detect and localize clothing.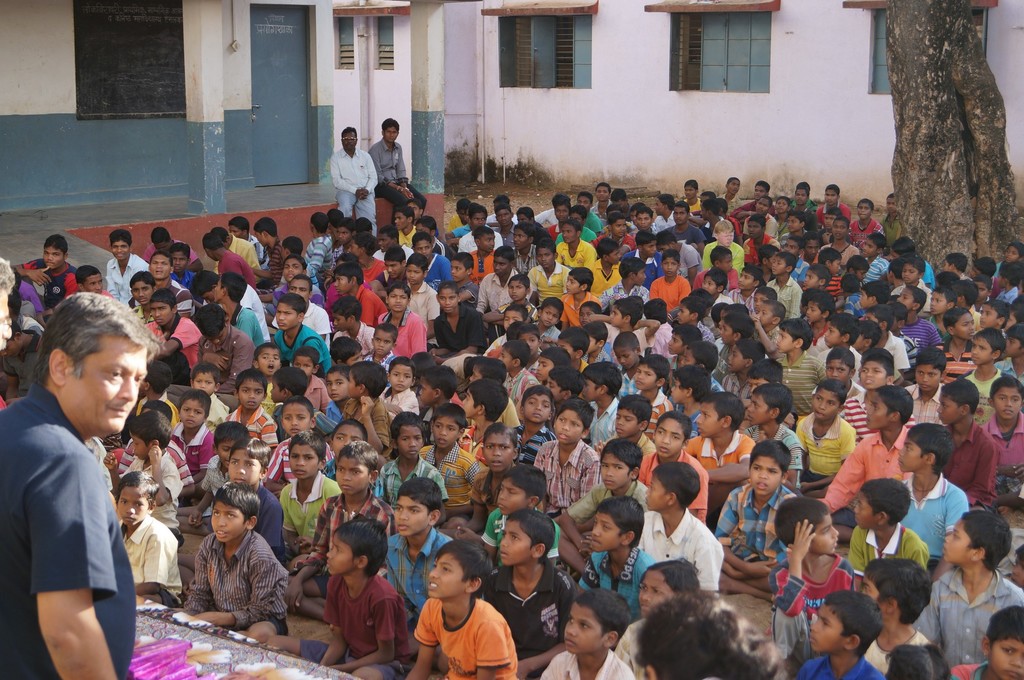
Localized at {"left": 559, "top": 235, "right": 596, "bottom": 272}.
